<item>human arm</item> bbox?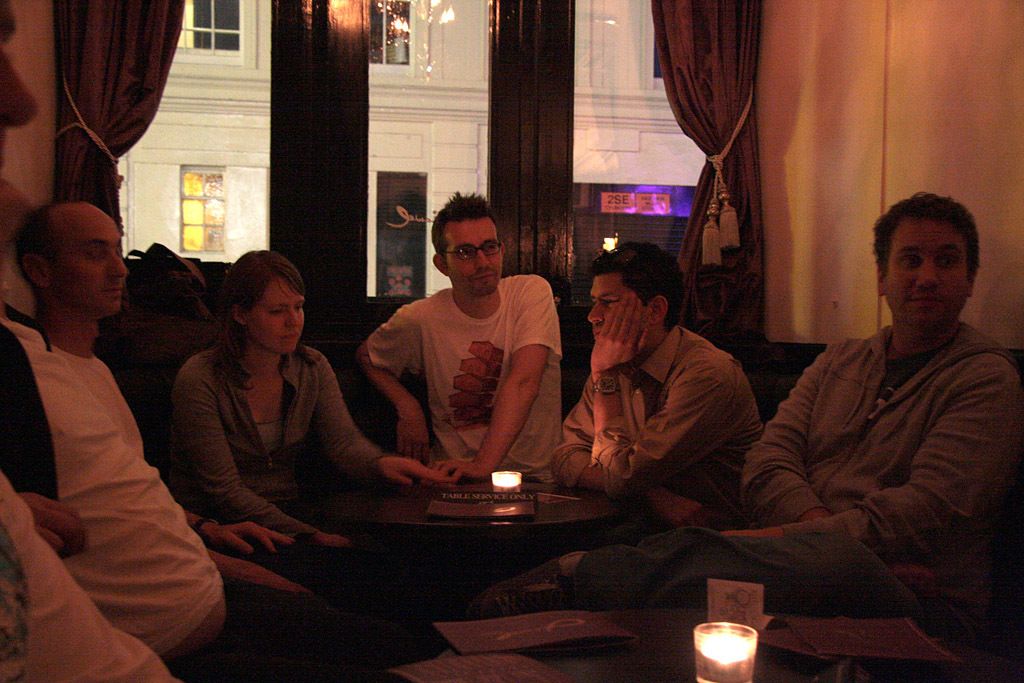
pyautogui.locateOnScreen(733, 348, 839, 525)
